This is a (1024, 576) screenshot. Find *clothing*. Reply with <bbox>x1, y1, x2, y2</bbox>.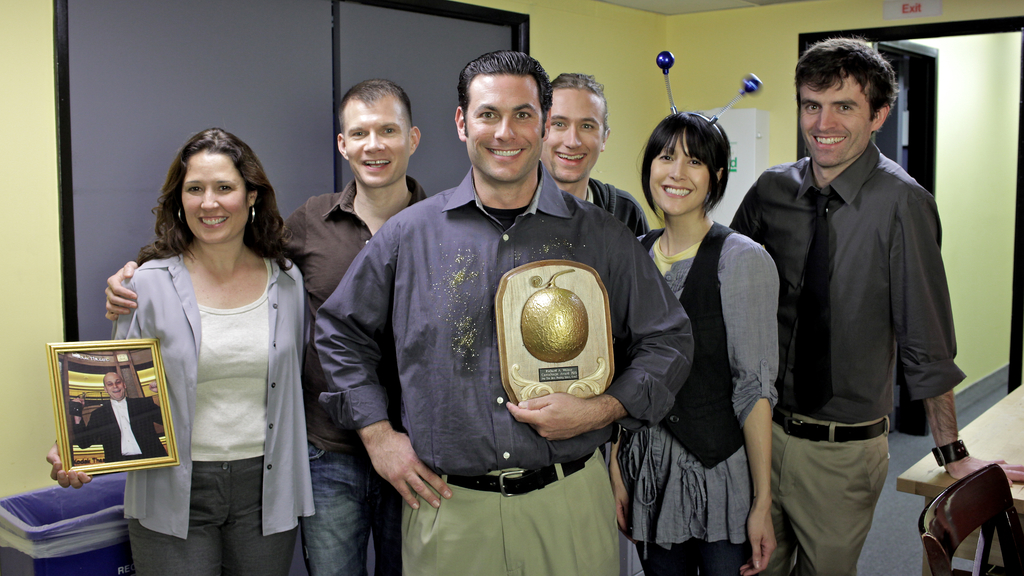
<bbox>105, 260, 316, 575</bbox>.
